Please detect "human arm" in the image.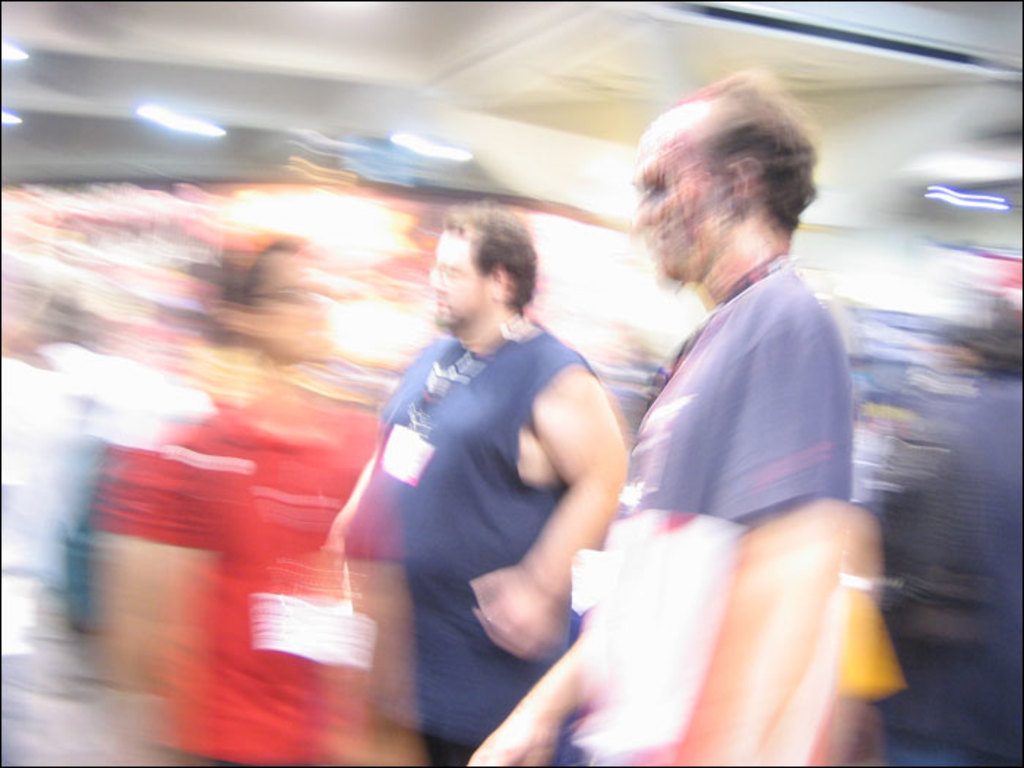
674, 325, 846, 767.
